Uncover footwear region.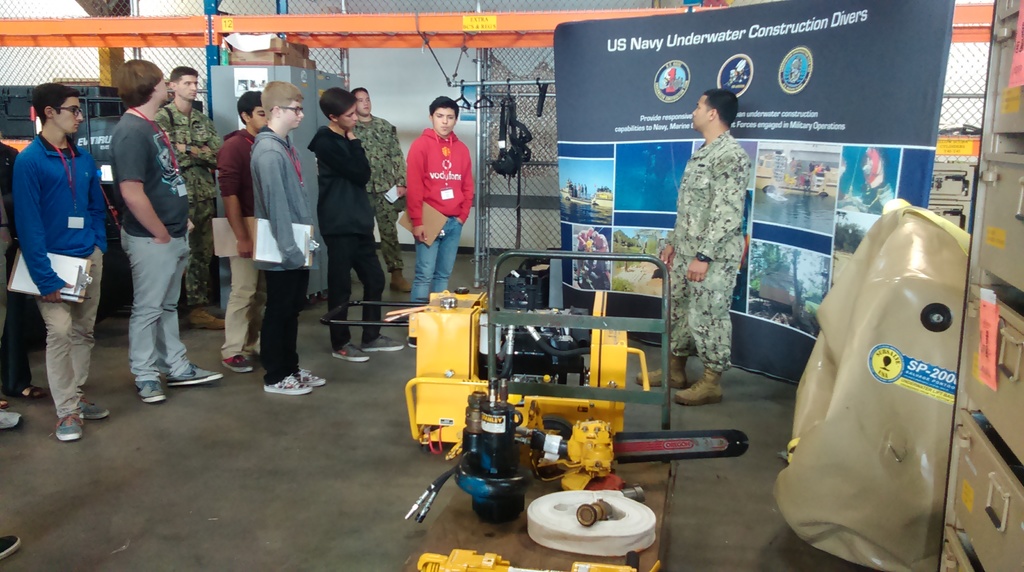
Uncovered: 331,342,368,365.
